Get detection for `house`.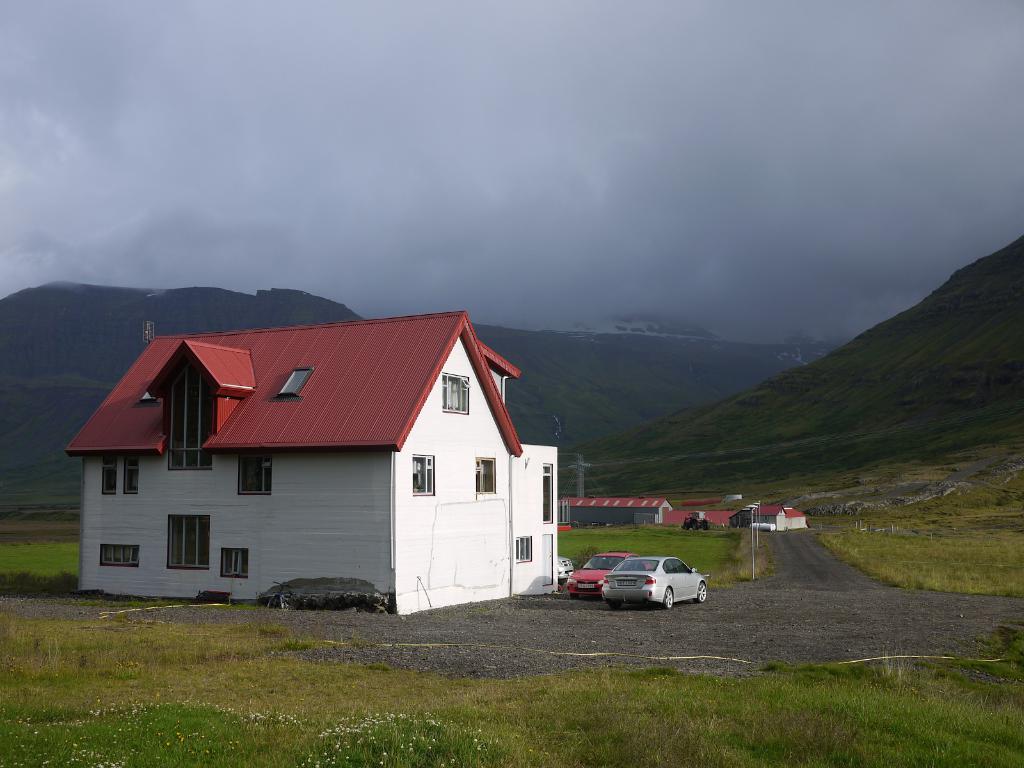
Detection: rect(90, 285, 565, 629).
